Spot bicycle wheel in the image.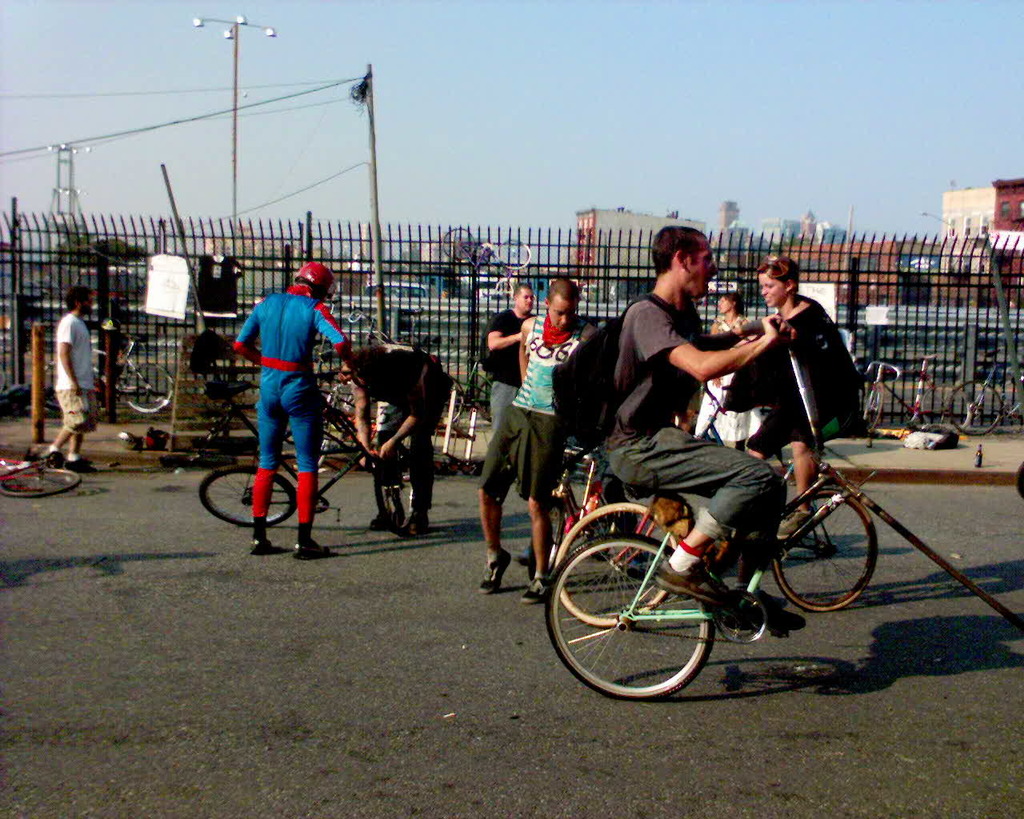
bicycle wheel found at bbox=[280, 411, 370, 459].
